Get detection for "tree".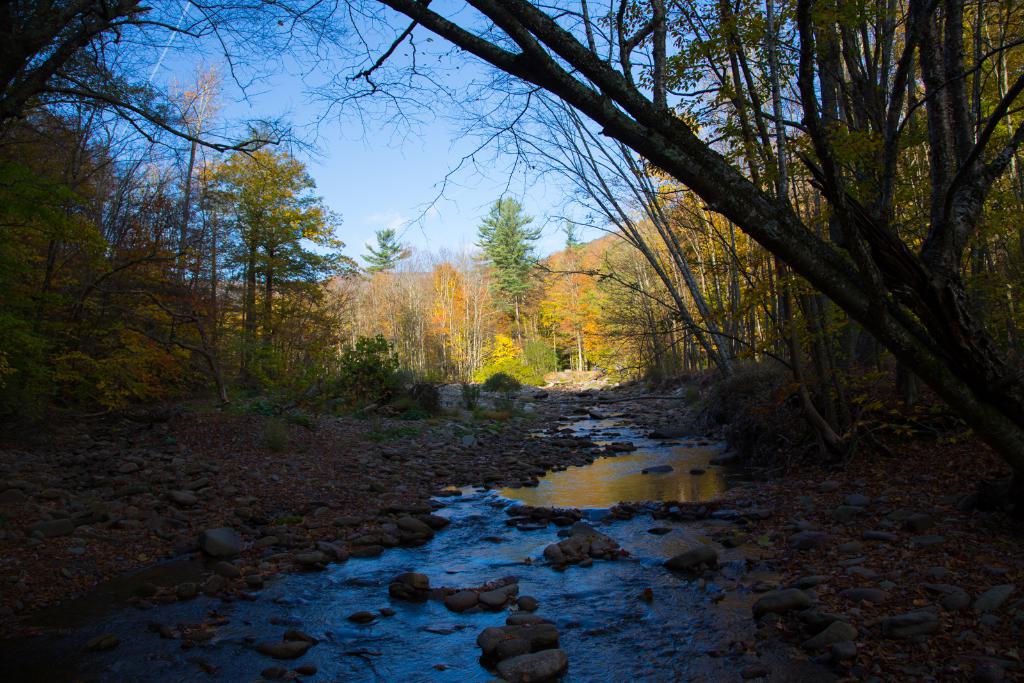
Detection: Rect(324, 272, 348, 348).
